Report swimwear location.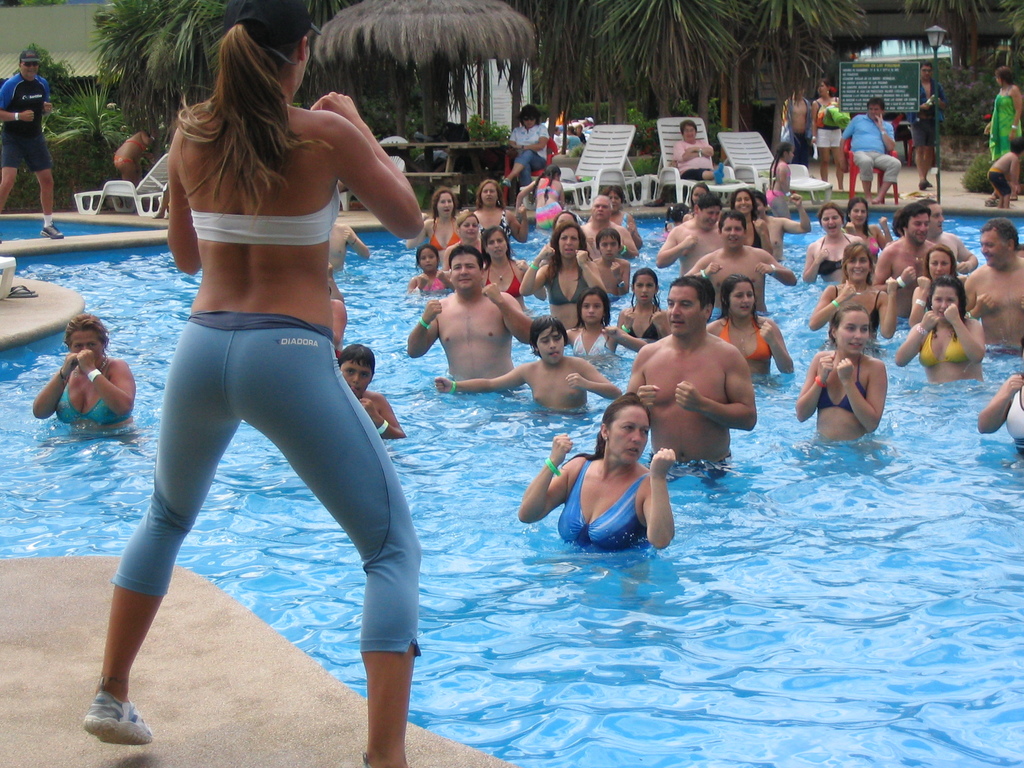
Report: 115,150,134,169.
